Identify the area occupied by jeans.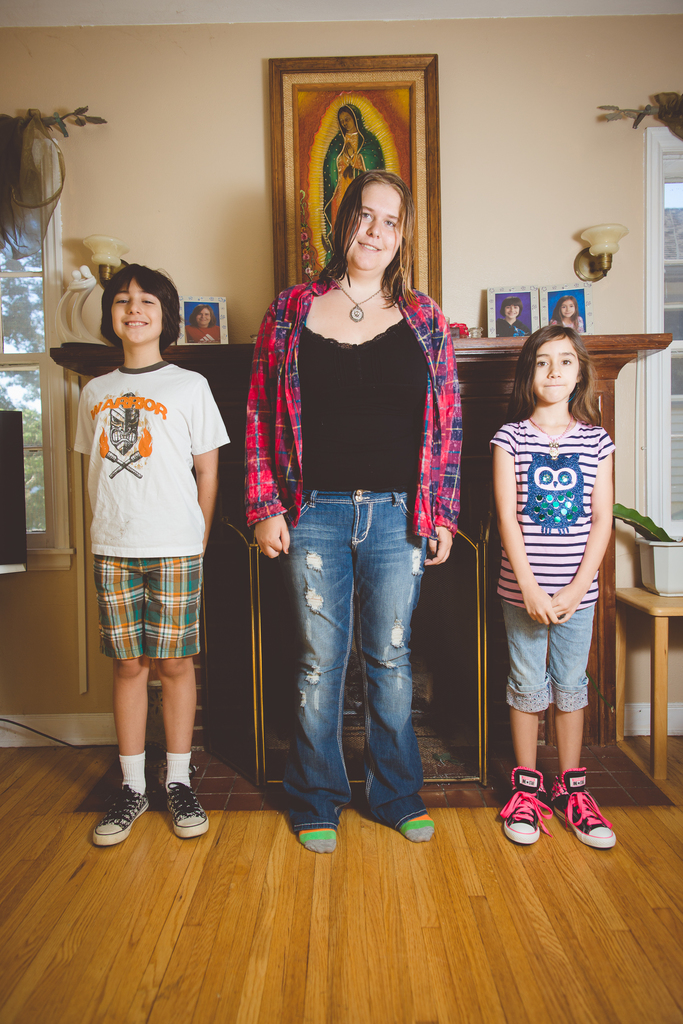
Area: <box>95,556,210,668</box>.
